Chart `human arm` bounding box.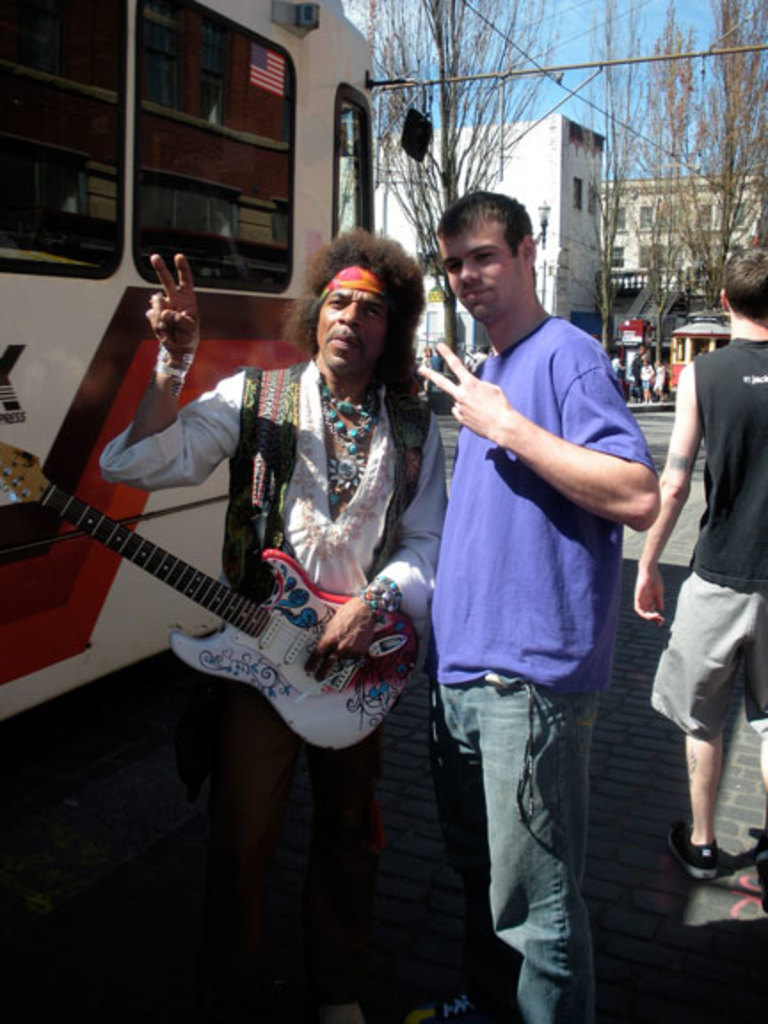
Charted: {"x1": 105, "y1": 252, "x2": 245, "y2": 489}.
